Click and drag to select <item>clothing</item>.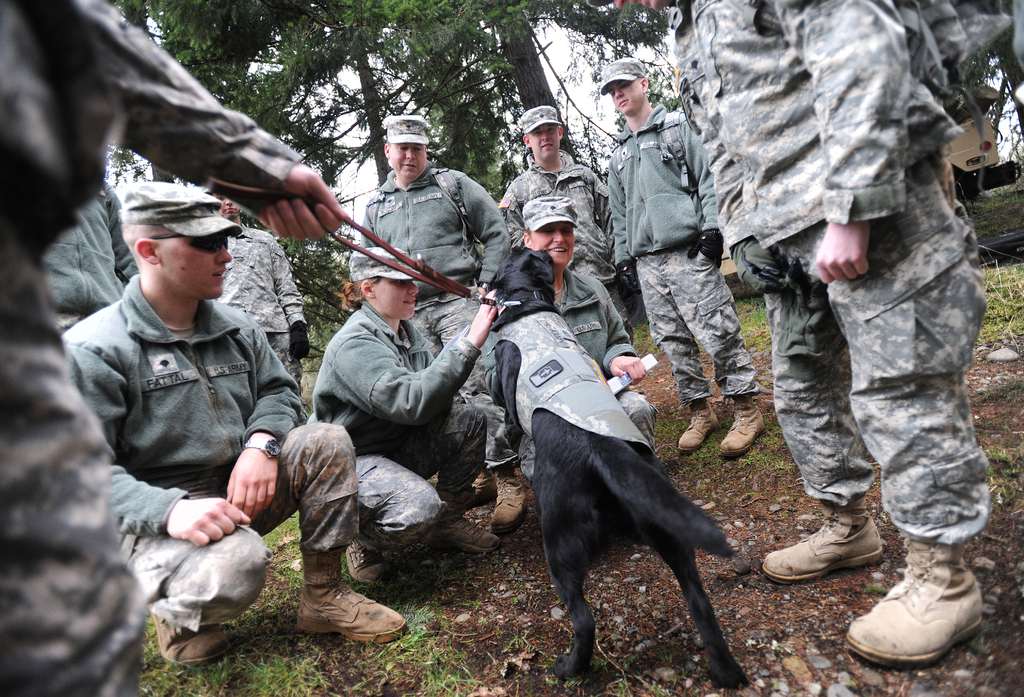
Selection: {"x1": 669, "y1": 0, "x2": 981, "y2": 568}.
